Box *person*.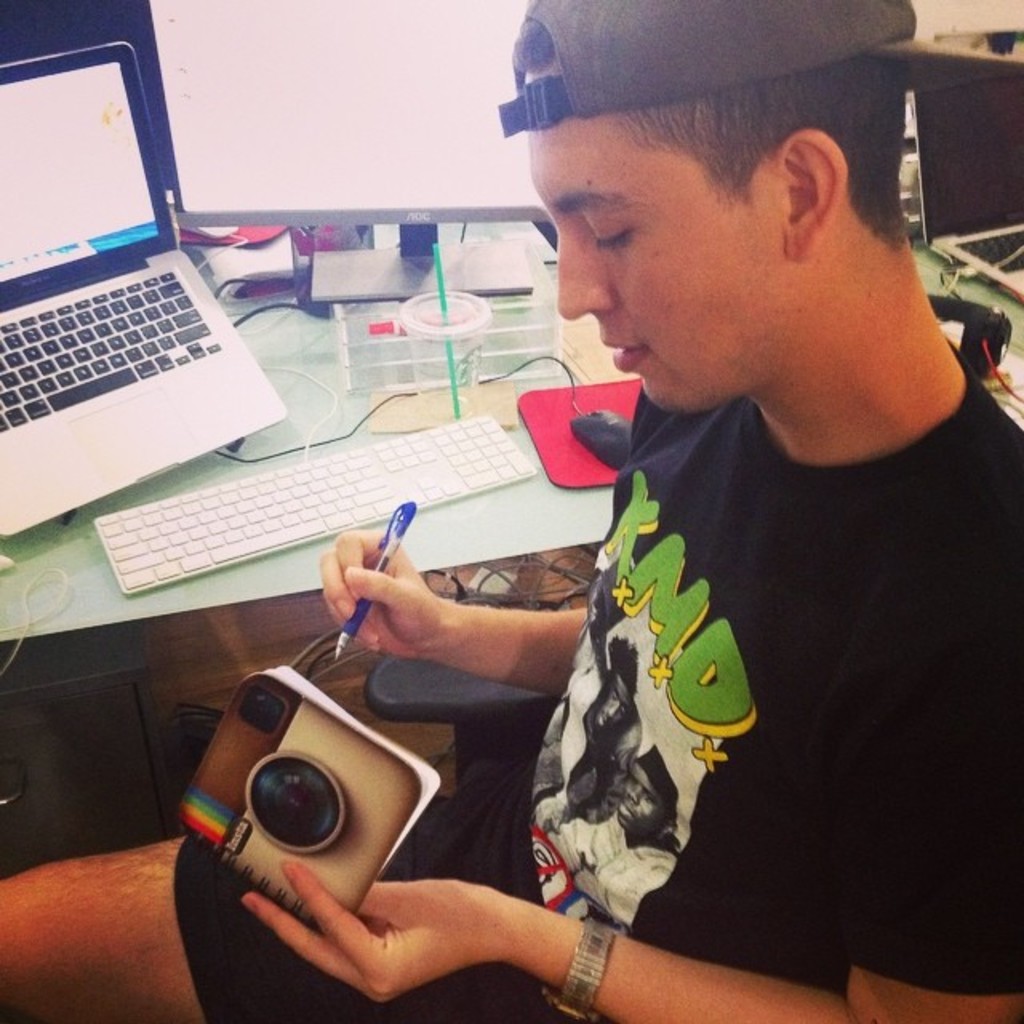
0/0/1021/1021.
